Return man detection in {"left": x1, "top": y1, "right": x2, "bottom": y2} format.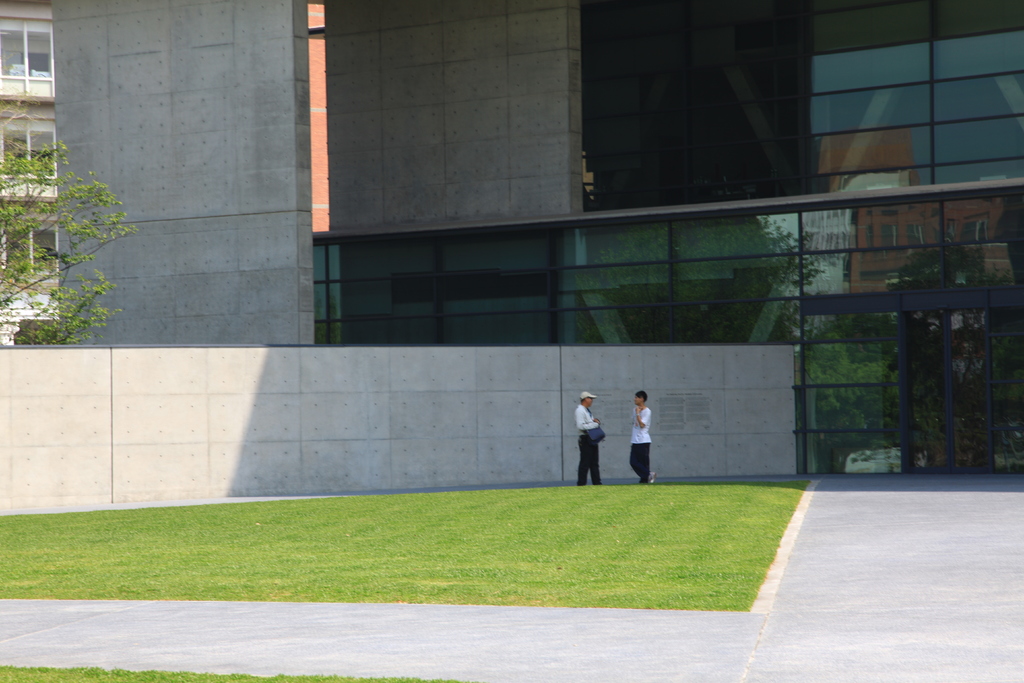
{"left": 568, "top": 390, "right": 607, "bottom": 492}.
